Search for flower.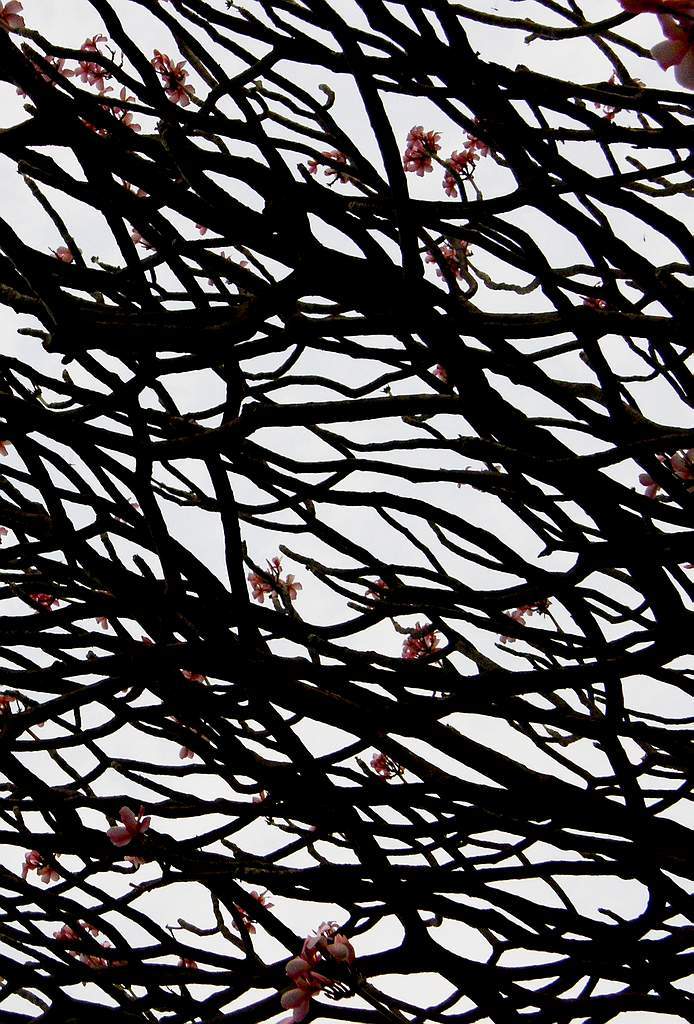
Found at bbox=[368, 758, 402, 781].
